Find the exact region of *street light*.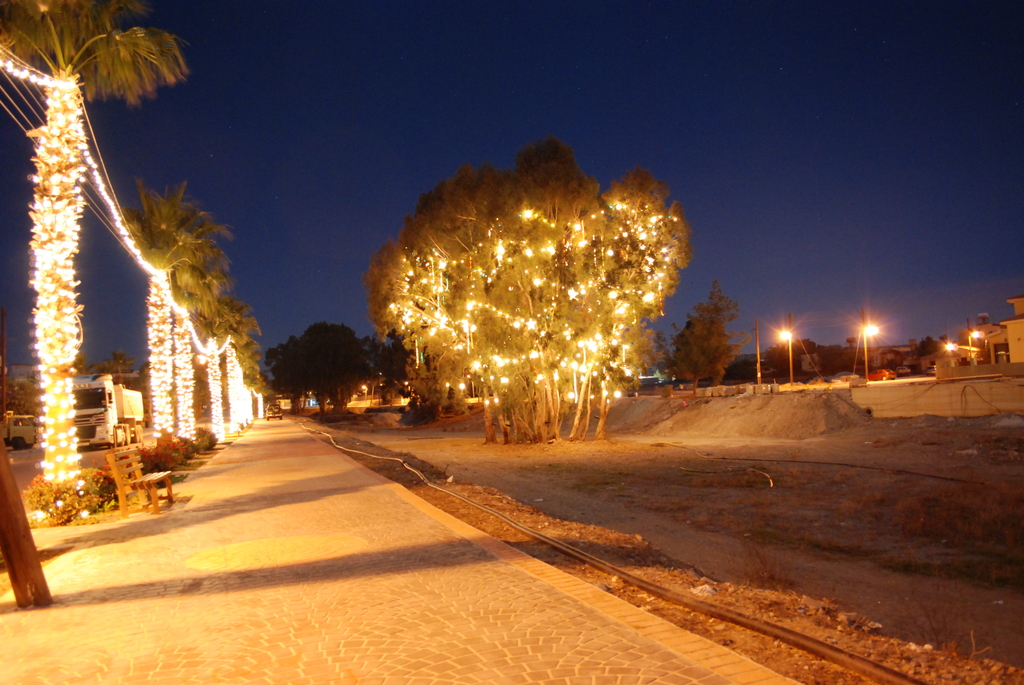
Exact region: 962:328:983:363.
